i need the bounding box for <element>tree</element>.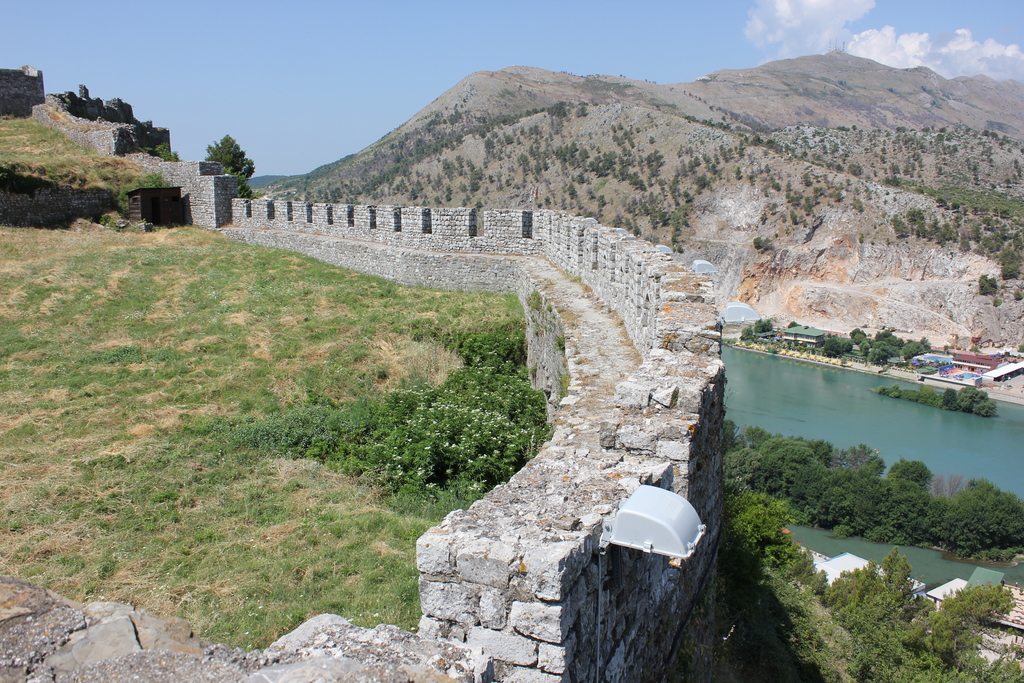
Here it is: detection(148, 140, 181, 162).
